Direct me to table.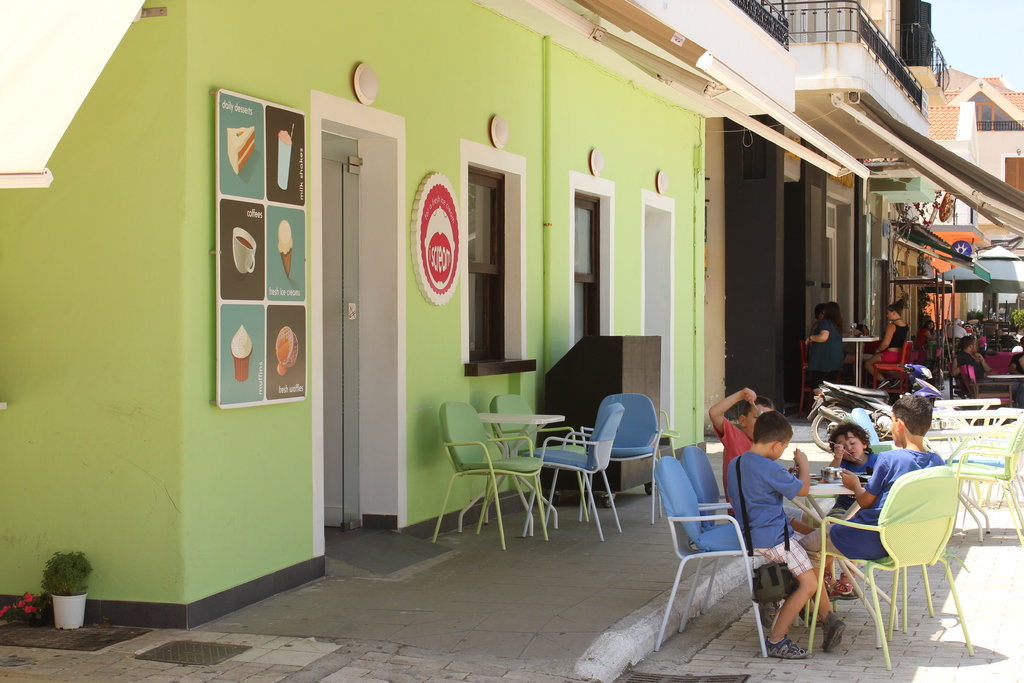
Direction: crop(478, 413, 568, 537).
